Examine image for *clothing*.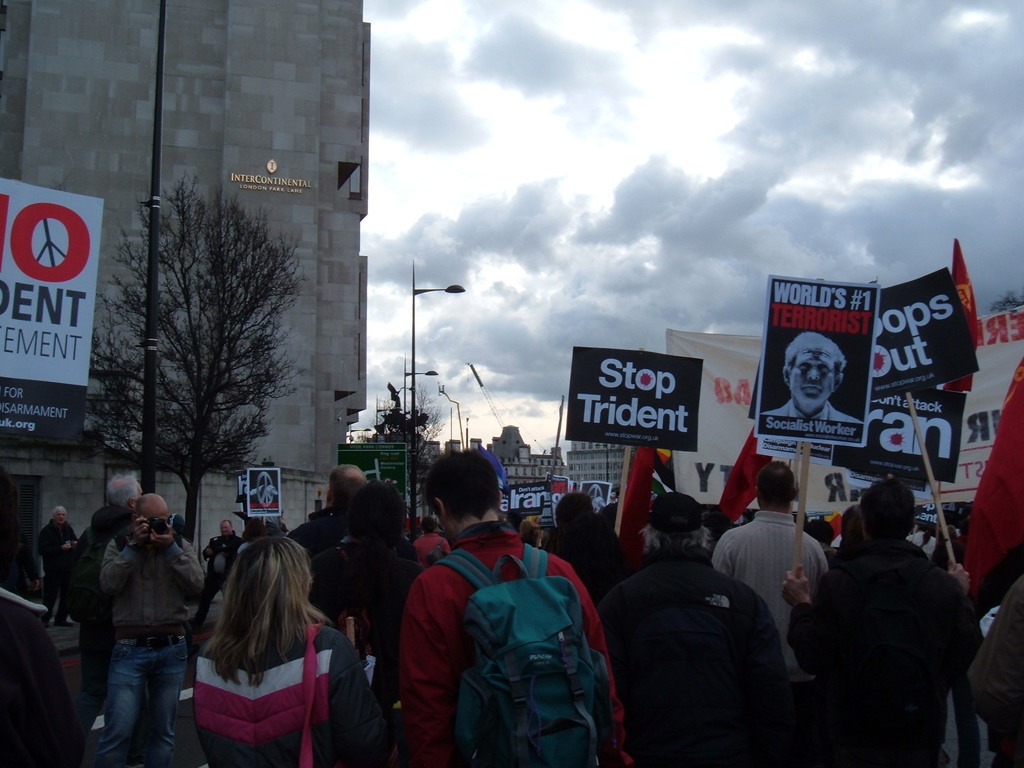
Examination result: {"left": 294, "top": 500, "right": 351, "bottom": 541}.
